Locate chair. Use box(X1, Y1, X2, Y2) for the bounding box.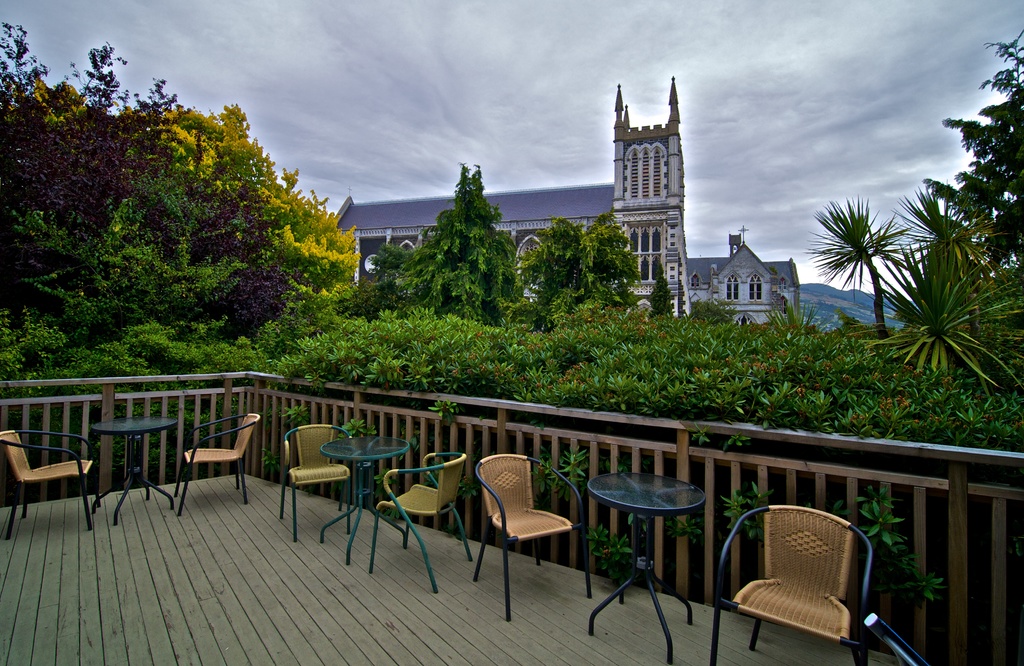
box(278, 418, 358, 542).
